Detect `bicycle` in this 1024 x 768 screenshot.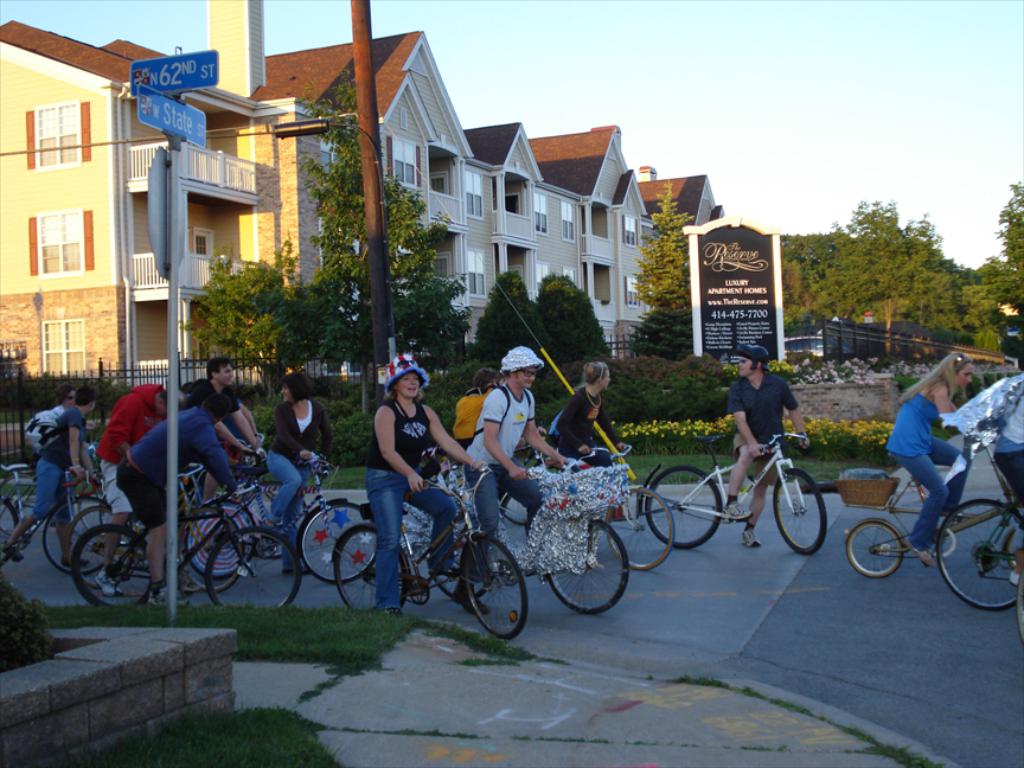
Detection: <bbox>292, 468, 480, 588</bbox>.
